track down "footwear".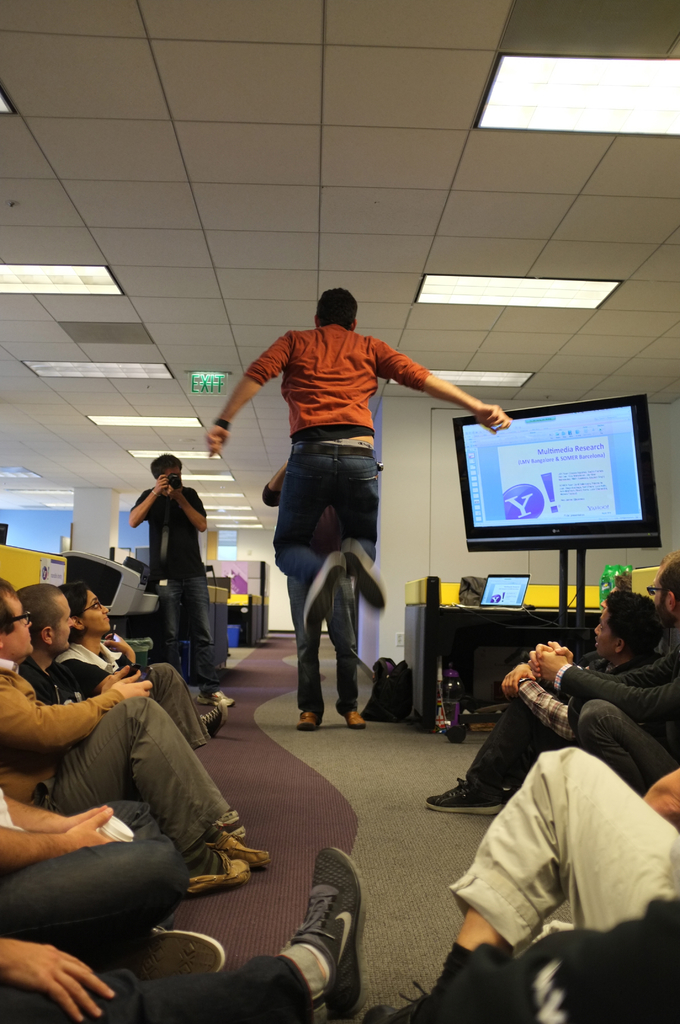
Tracked to [x1=342, y1=536, x2=396, y2=615].
